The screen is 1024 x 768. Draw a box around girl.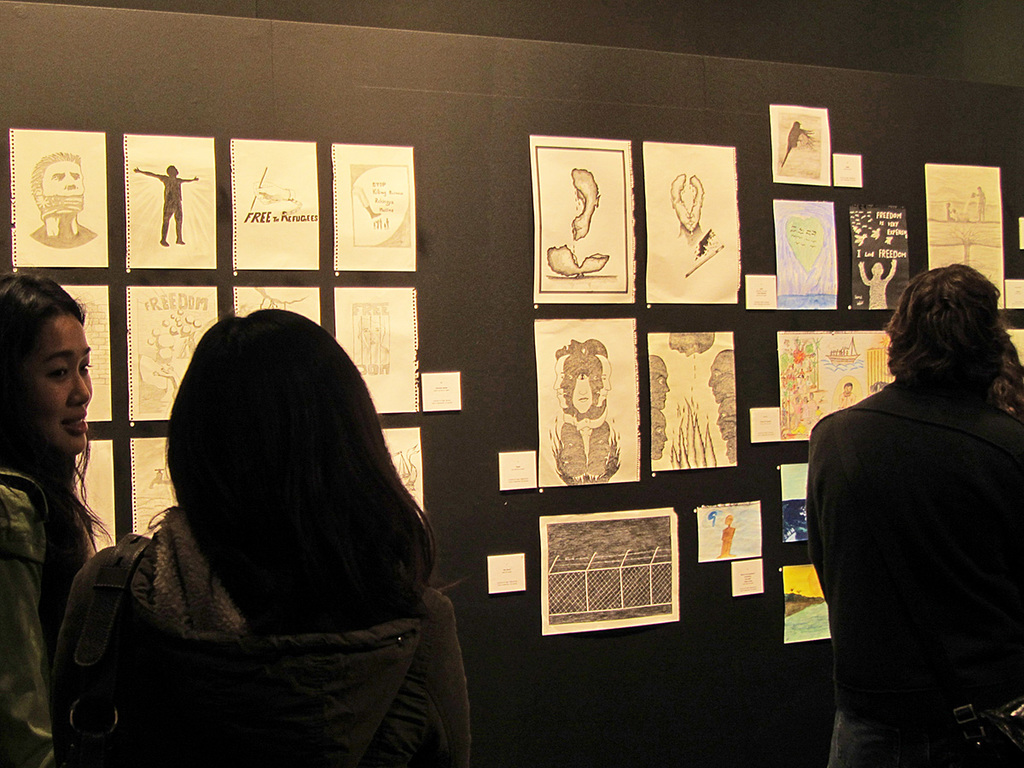
rect(55, 309, 468, 767).
